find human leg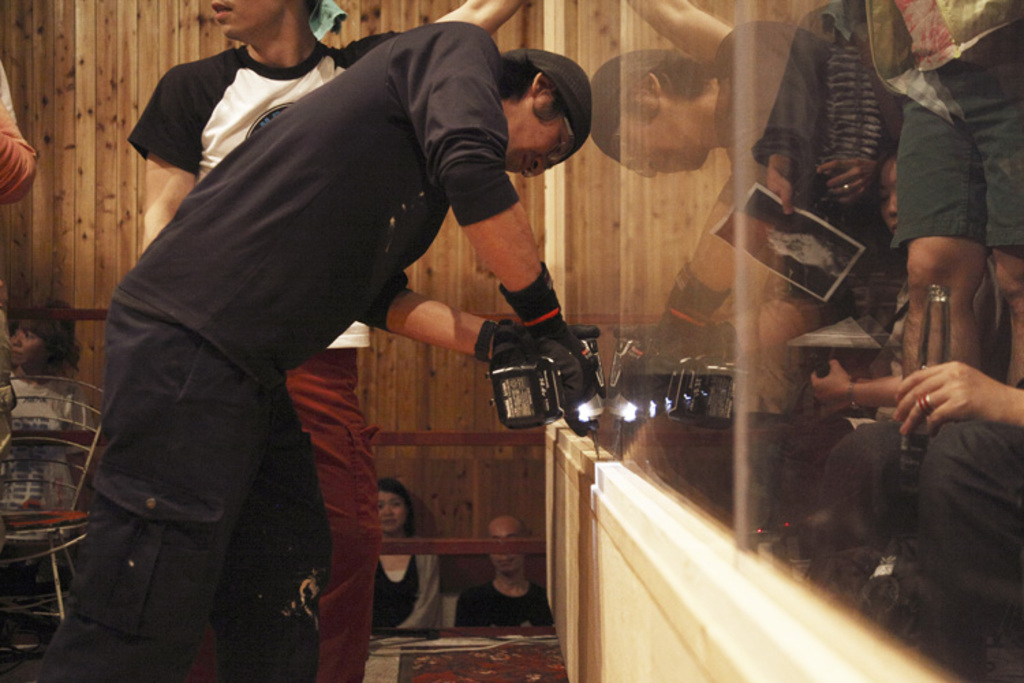
<bbox>26, 311, 261, 680</bbox>
